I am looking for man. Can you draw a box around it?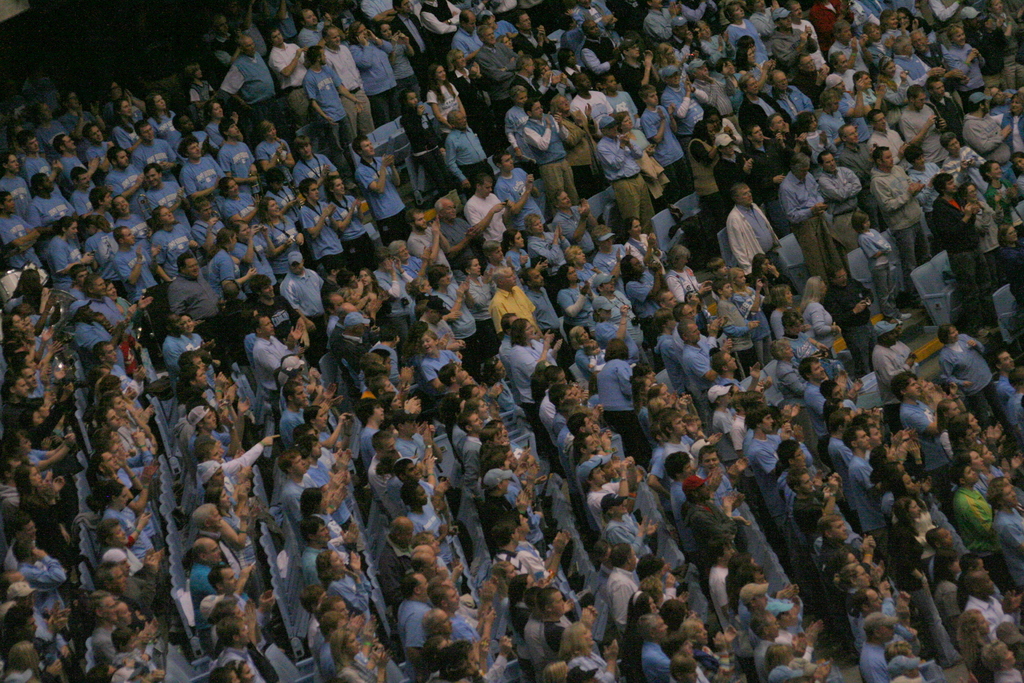
Sure, the bounding box is left=354, top=138, right=404, bottom=243.
